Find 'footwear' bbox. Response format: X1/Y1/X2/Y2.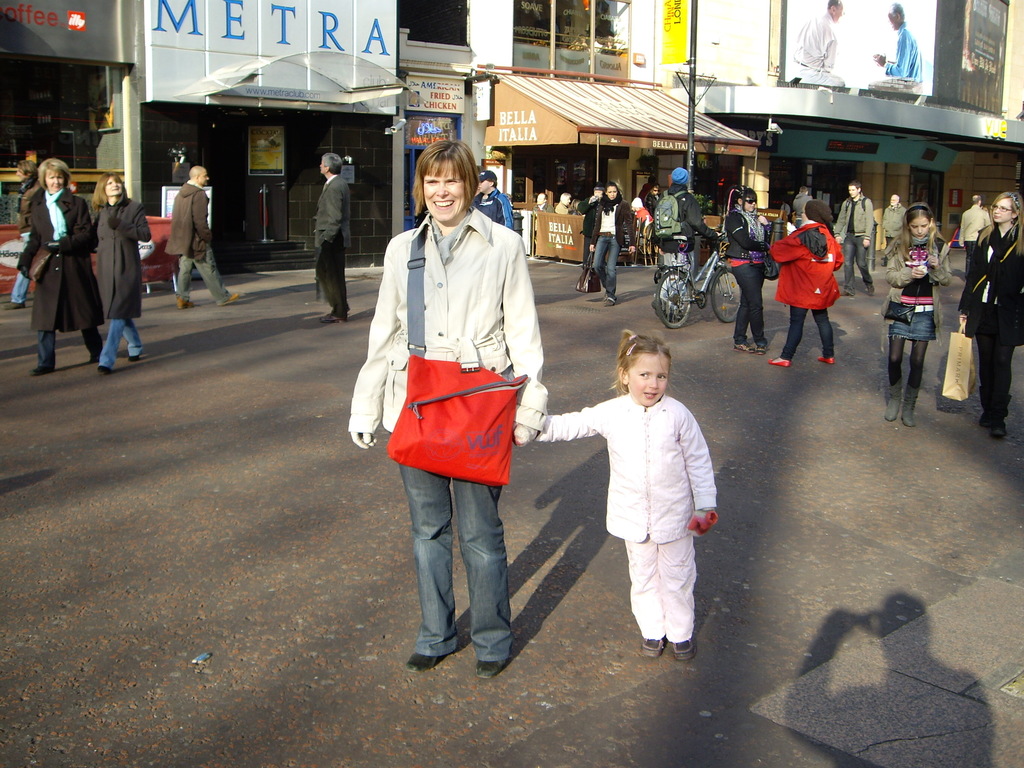
474/657/501/679.
